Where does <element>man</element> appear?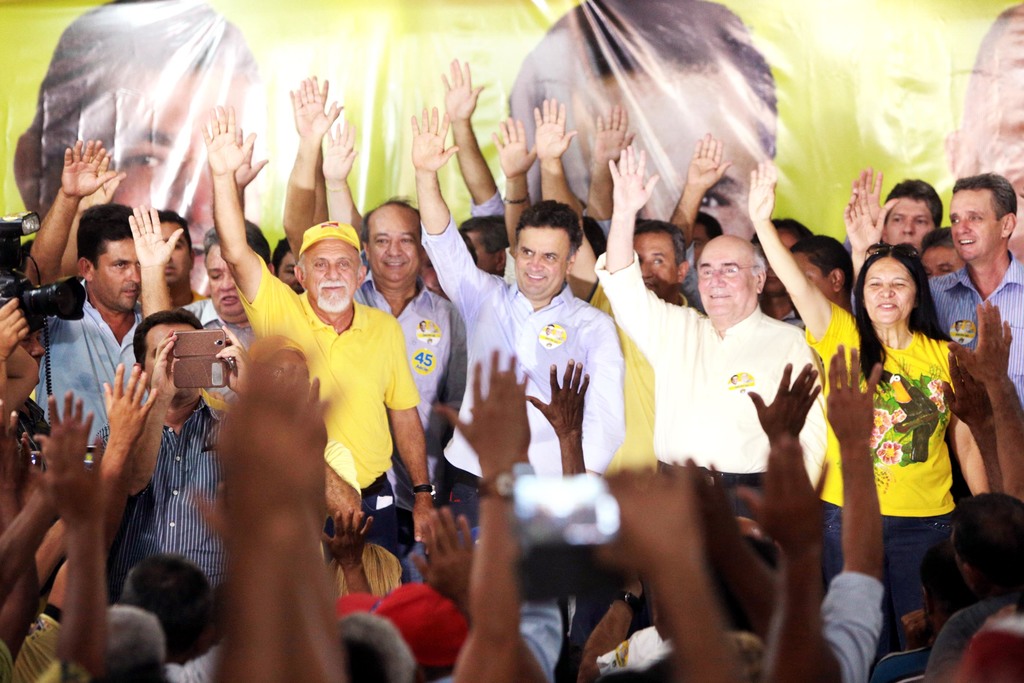
Appears at region(409, 100, 632, 507).
